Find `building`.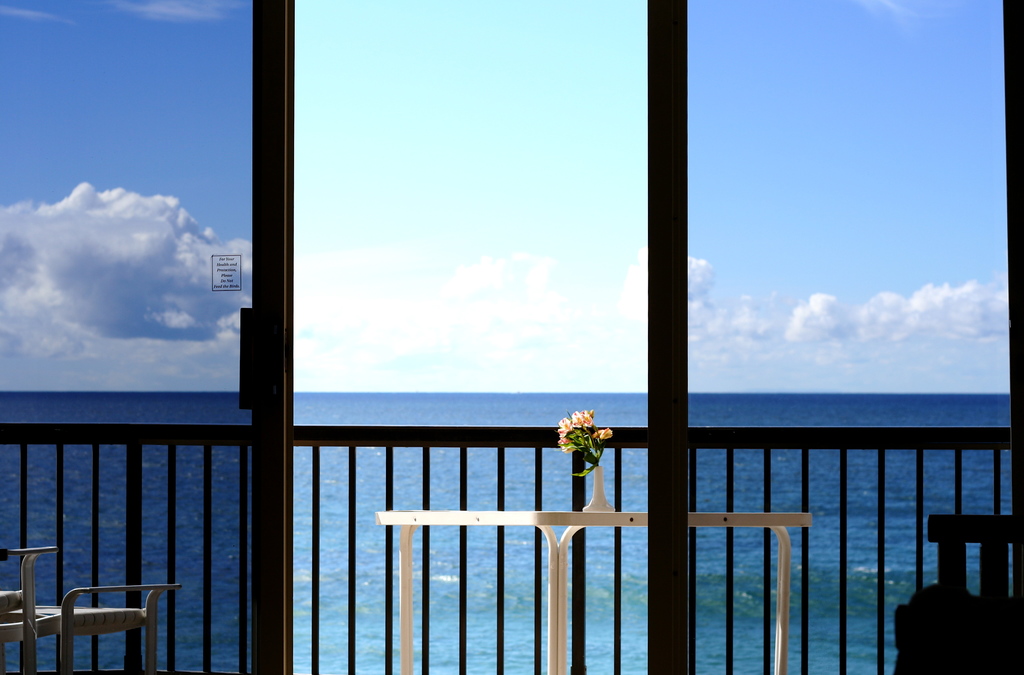
rect(0, 0, 1023, 674).
